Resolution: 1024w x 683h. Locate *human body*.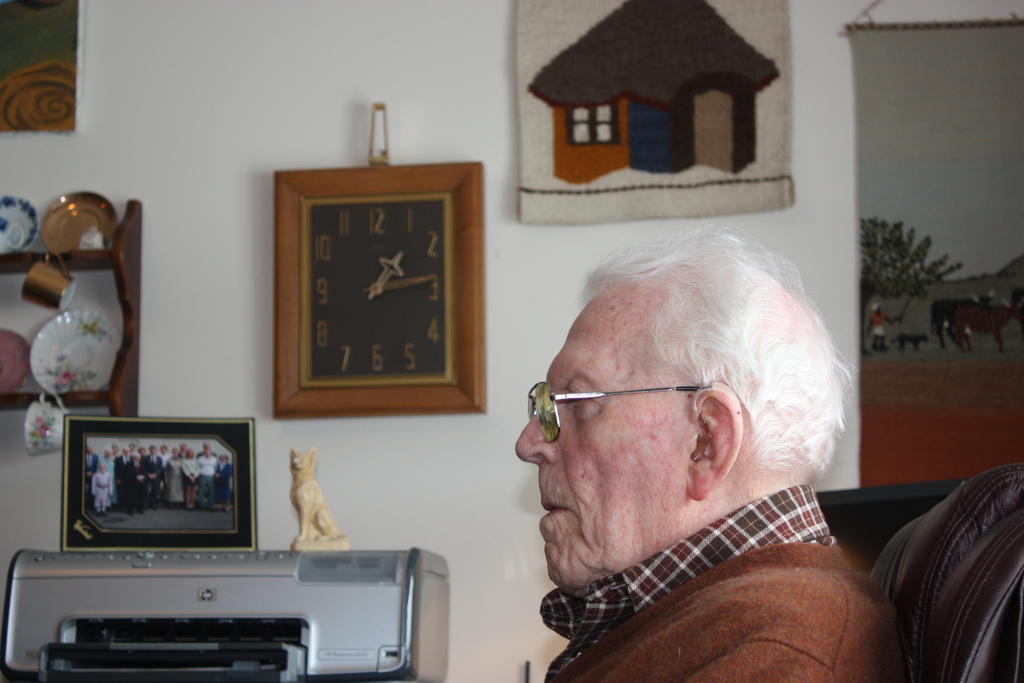
<bbox>516, 226, 911, 682</bbox>.
